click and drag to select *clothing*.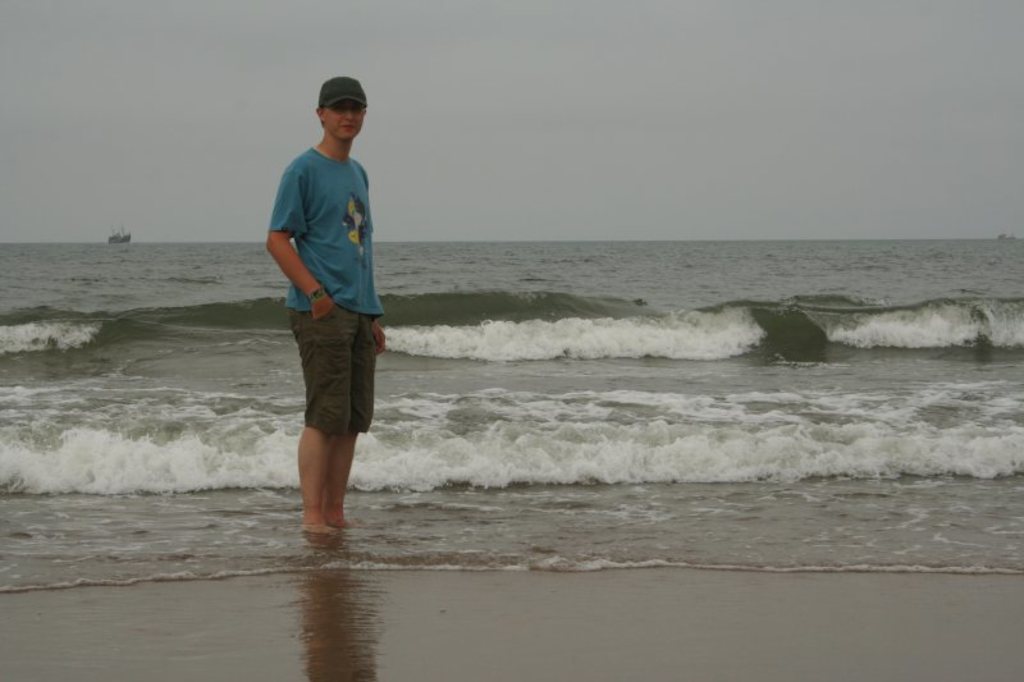
Selection: pyautogui.locateOnScreen(268, 146, 385, 436).
